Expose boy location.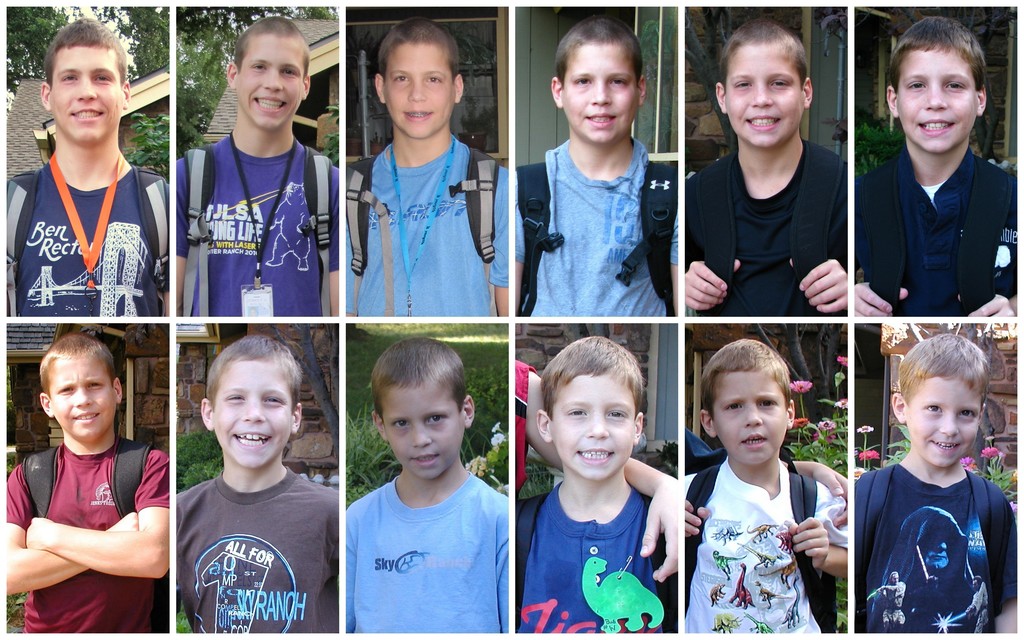
Exposed at bbox=(516, 339, 679, 634).
